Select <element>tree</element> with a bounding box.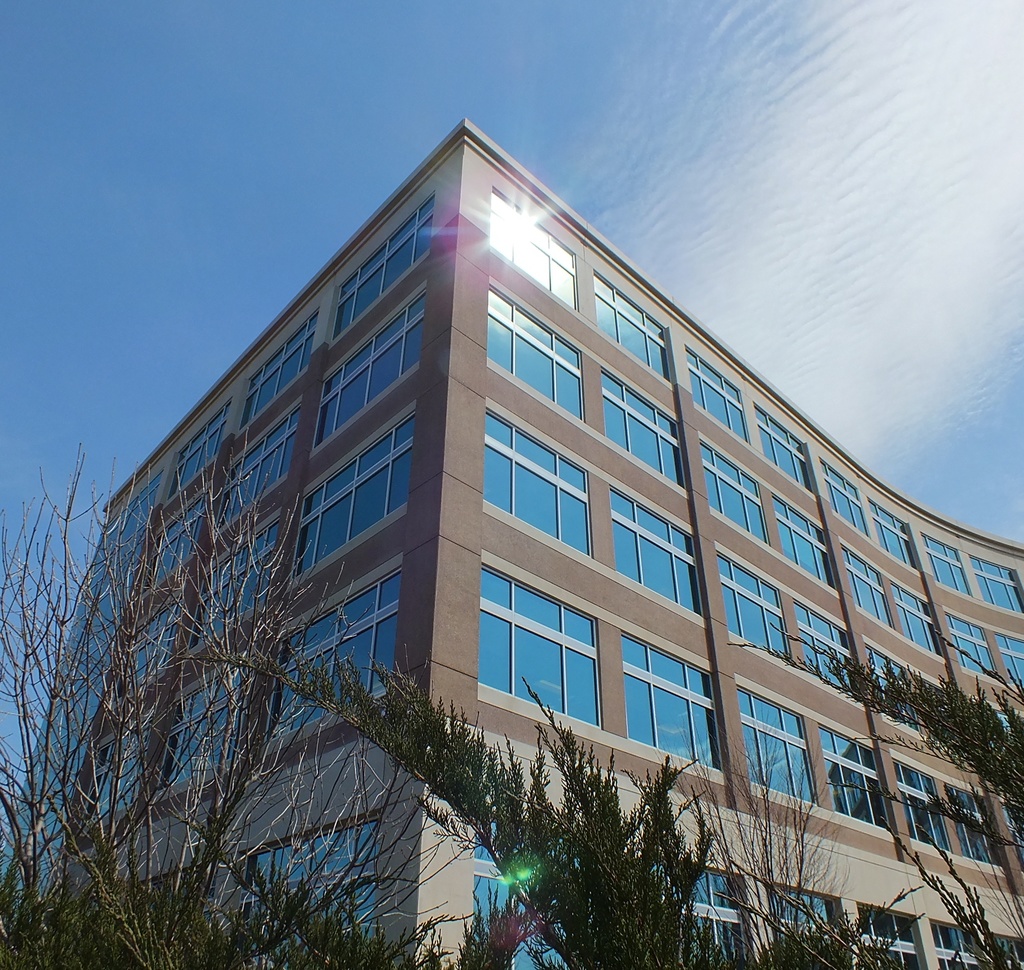
pyautogui.locateOnScreen(674, 716, 946, 969).
